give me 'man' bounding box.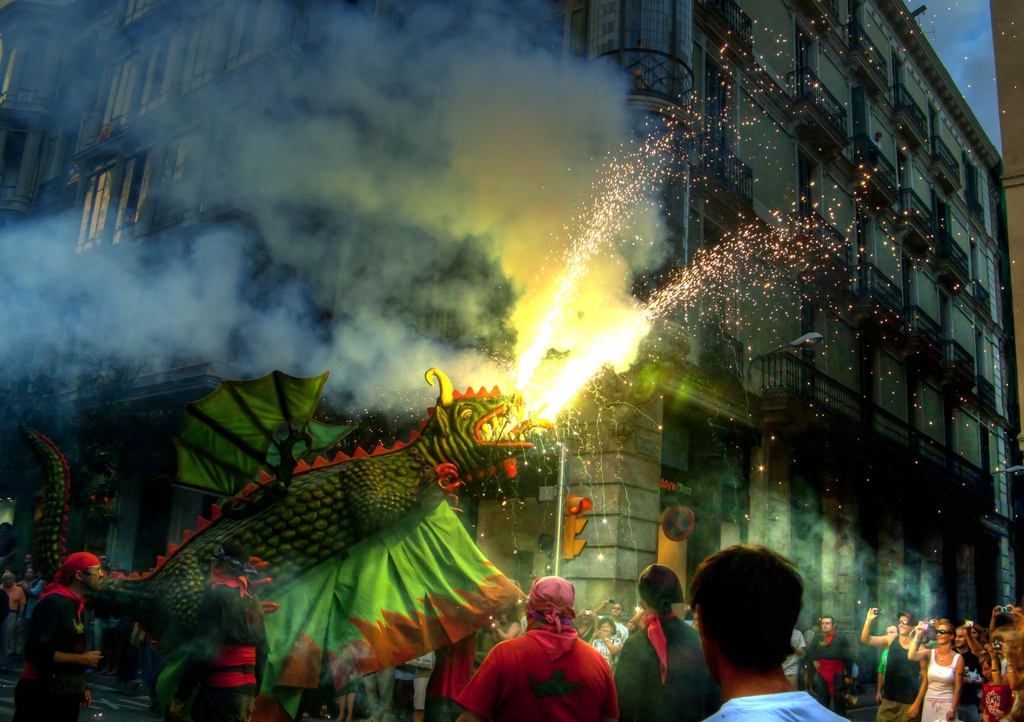
select_region(687, 541, 854, 721).
